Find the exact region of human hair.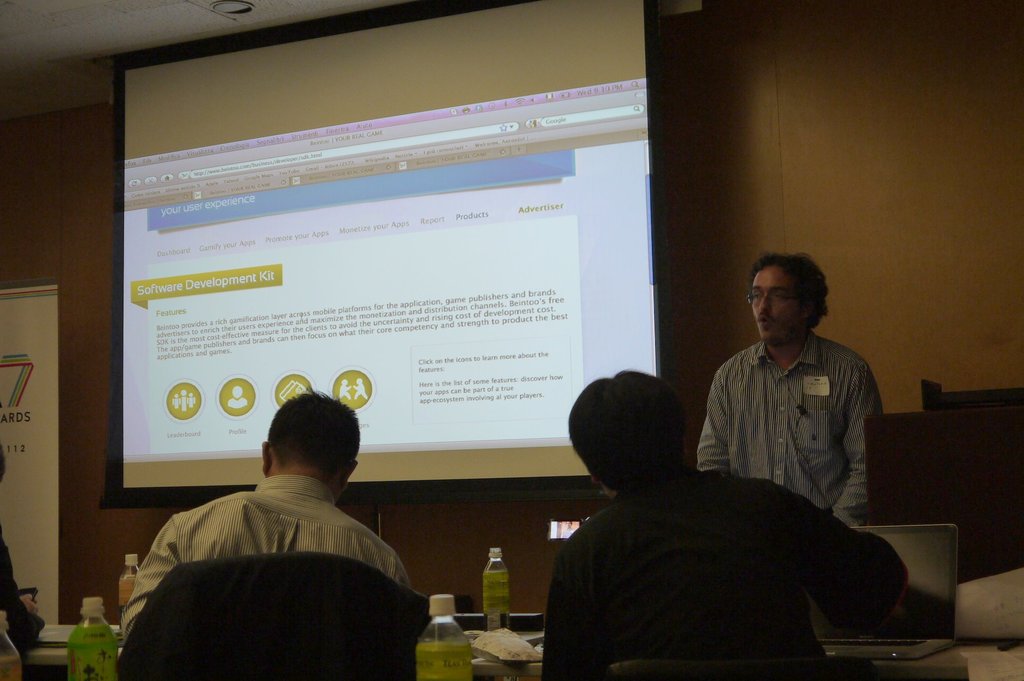
Exact region: {"x1": 745, "y1": 252, "x2": 829, "y2": 330}.
